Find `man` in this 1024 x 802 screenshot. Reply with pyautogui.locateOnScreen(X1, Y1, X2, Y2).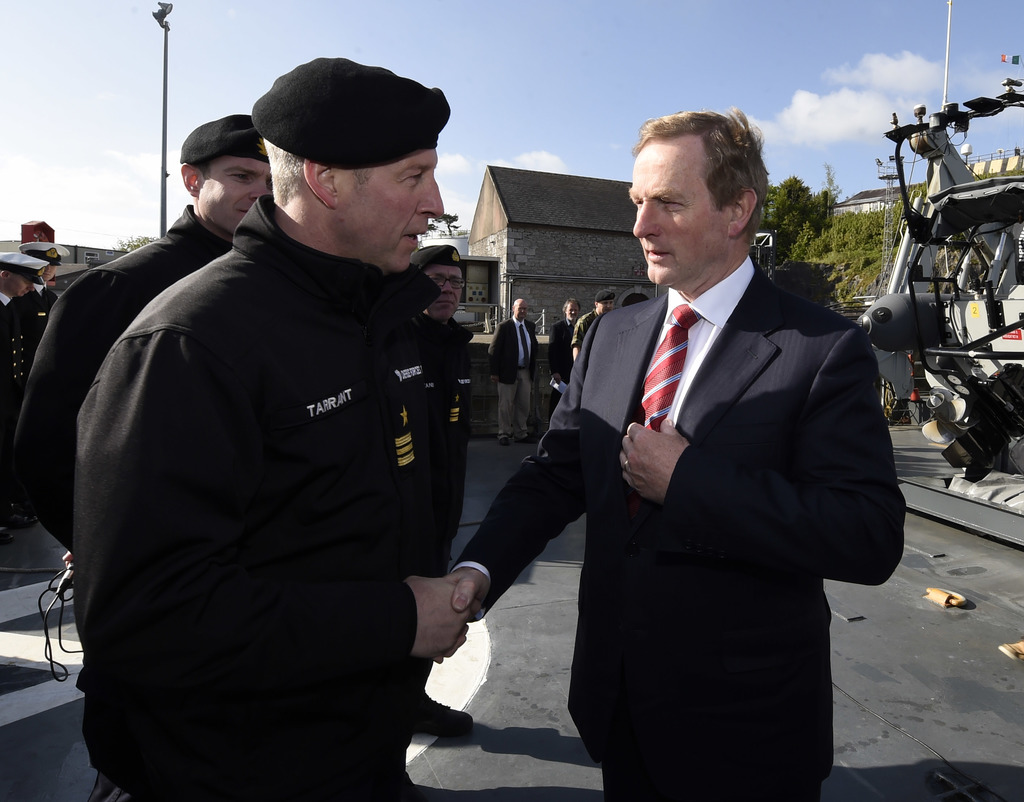
pyautogui.locateOnScreen(570, 290, 616, 362).
